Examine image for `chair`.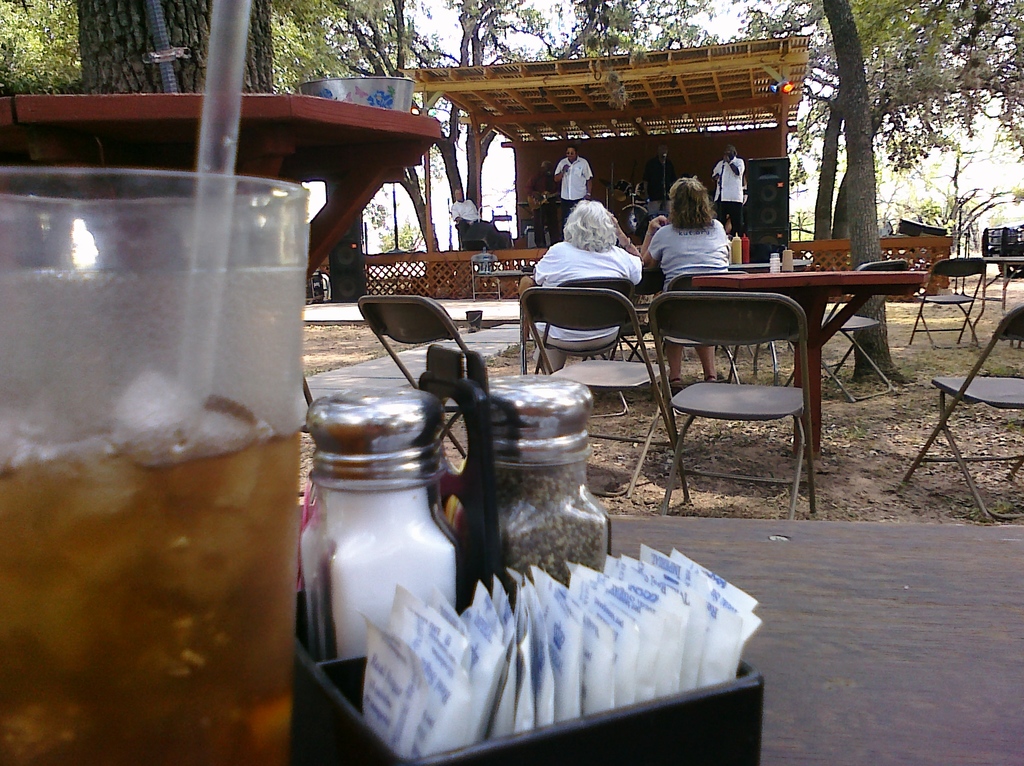
Examination result: BBox(628, 265, 748, 409).
